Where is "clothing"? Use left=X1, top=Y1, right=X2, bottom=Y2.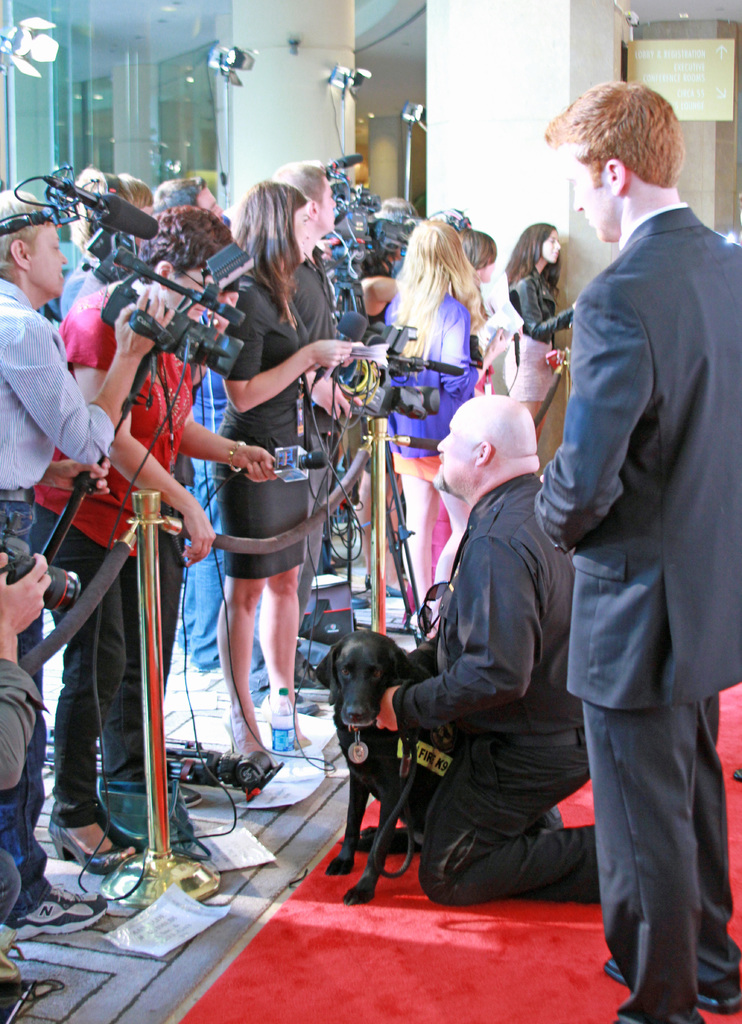
left=0, top=274, right=112, bottom=488.
